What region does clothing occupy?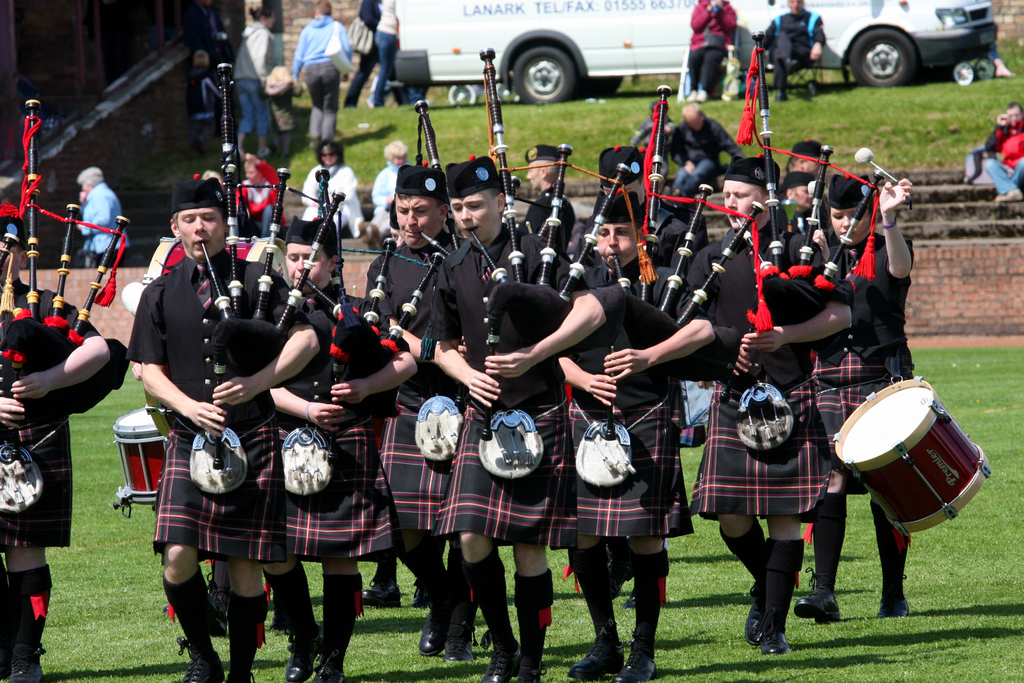
[x1=986, y1=122, x2=1023, y2=195].
